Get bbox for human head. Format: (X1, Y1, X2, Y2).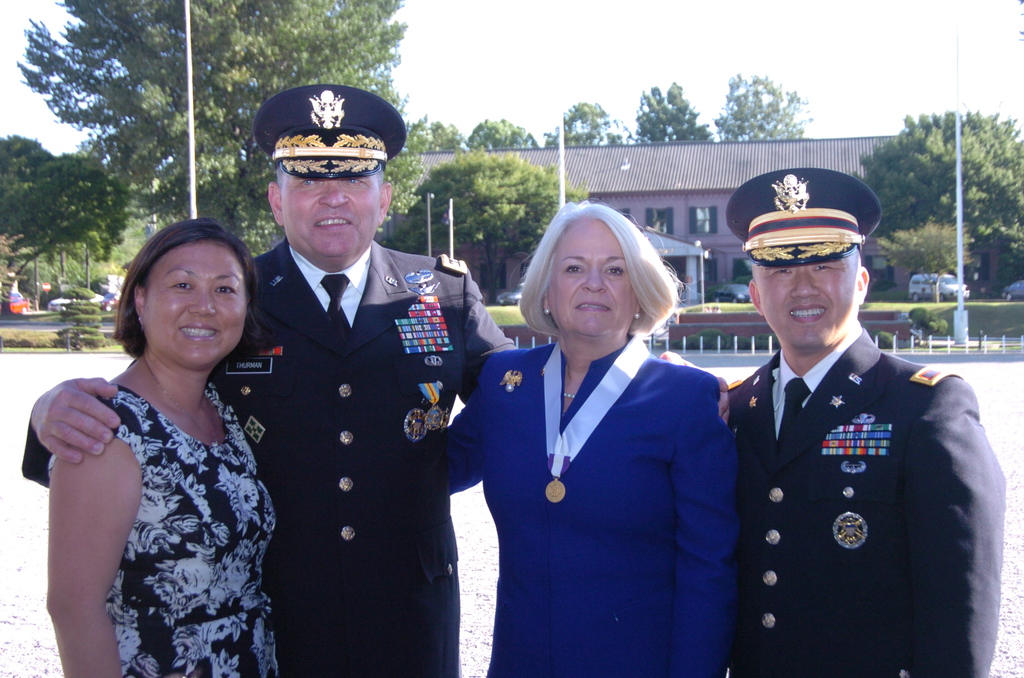
(745, 169, 870, 351).
